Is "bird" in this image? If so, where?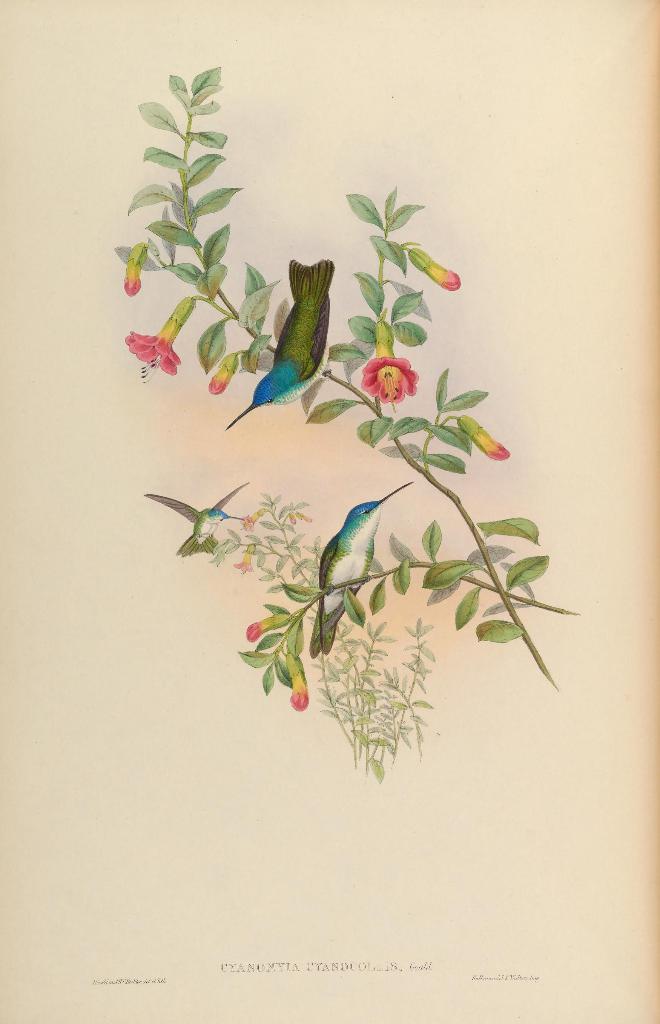
Yes, at <region>232, 241, 338, 428</region>.
